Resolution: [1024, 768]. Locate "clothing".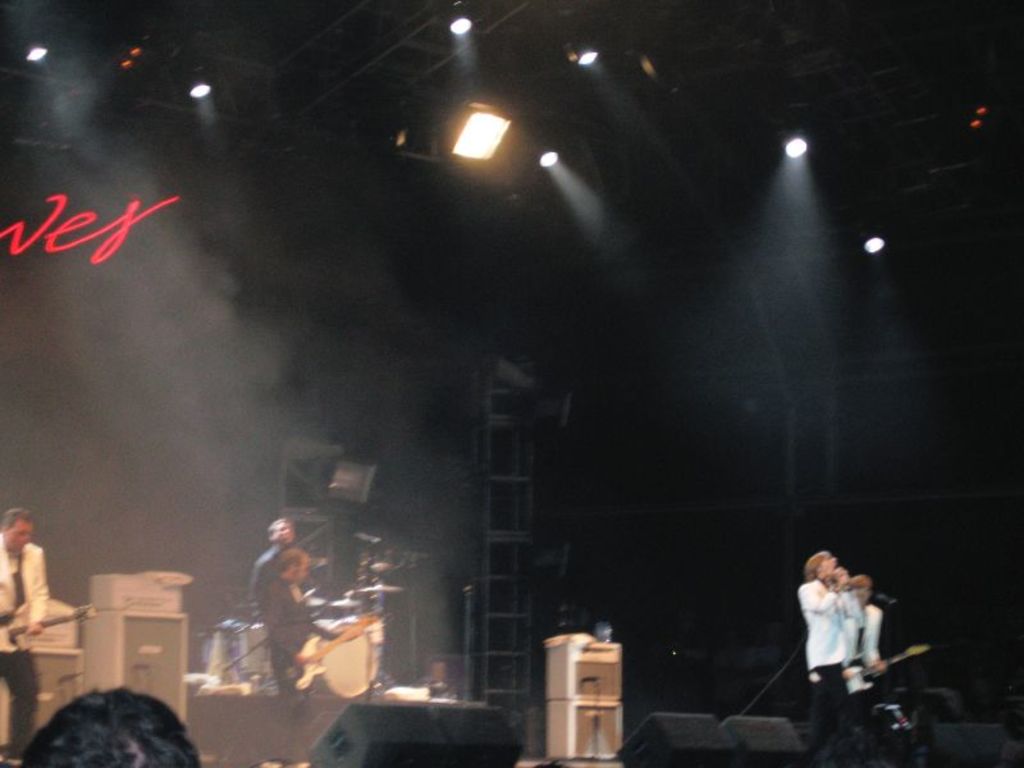
left=0, top=535, right=50, bottom=749.
